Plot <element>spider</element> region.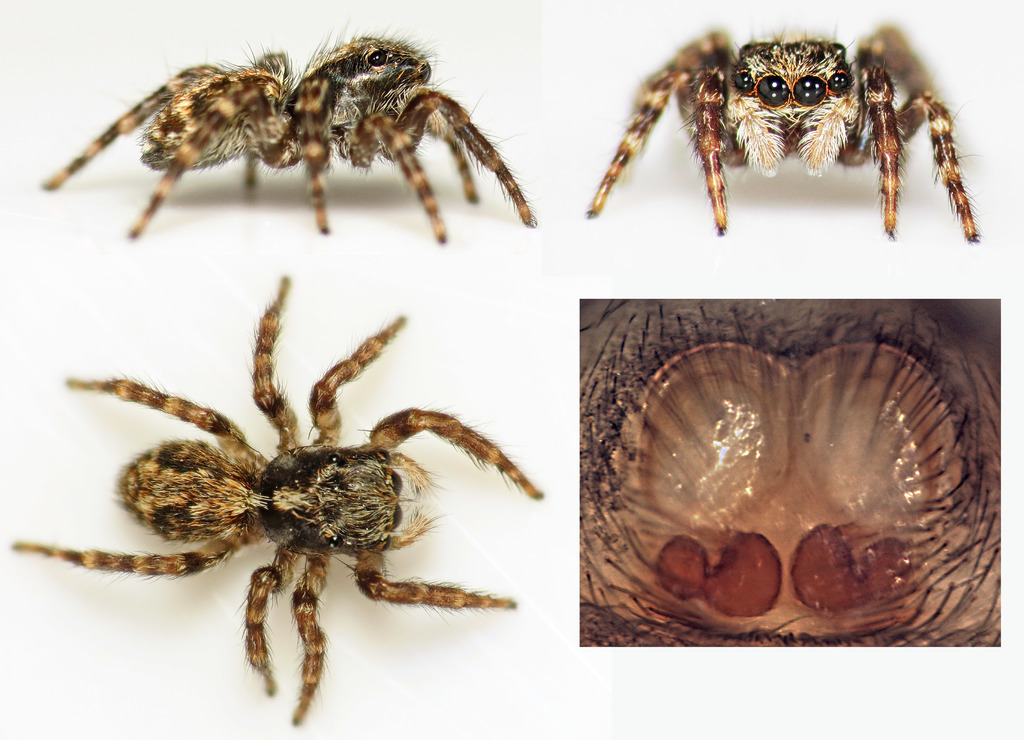
Plotted at [11, 273, 547, 734].
